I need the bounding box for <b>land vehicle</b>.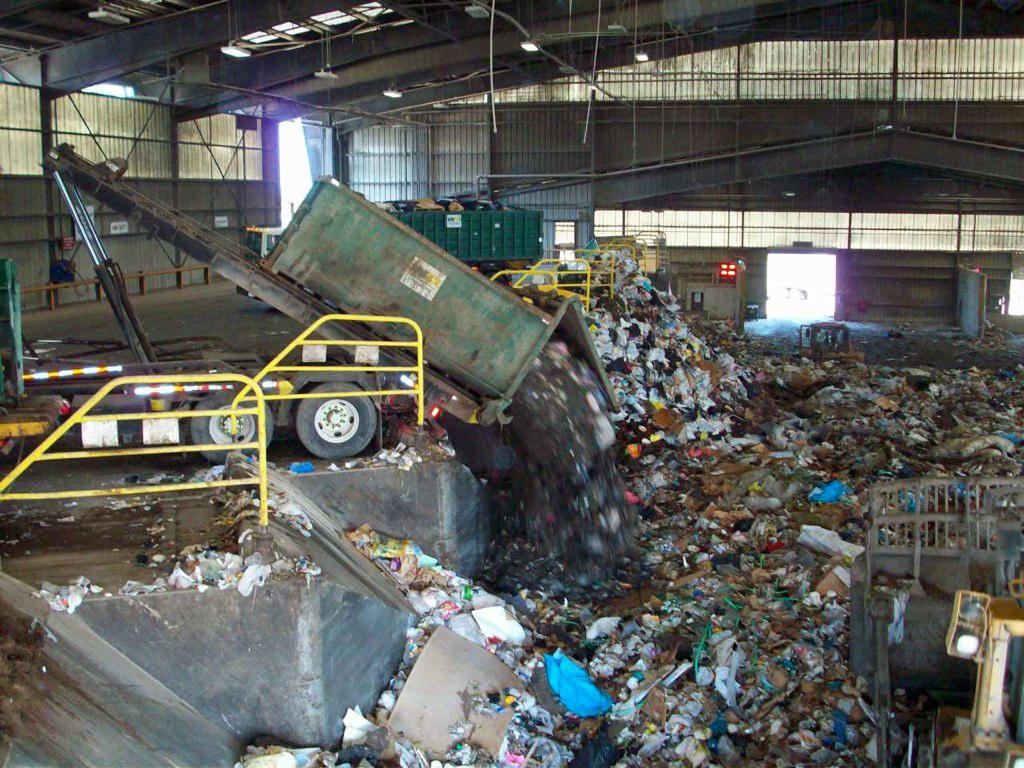
Here it is: {"x1": 0, "y1": 141, "x2": 615, "y2": 458}.
